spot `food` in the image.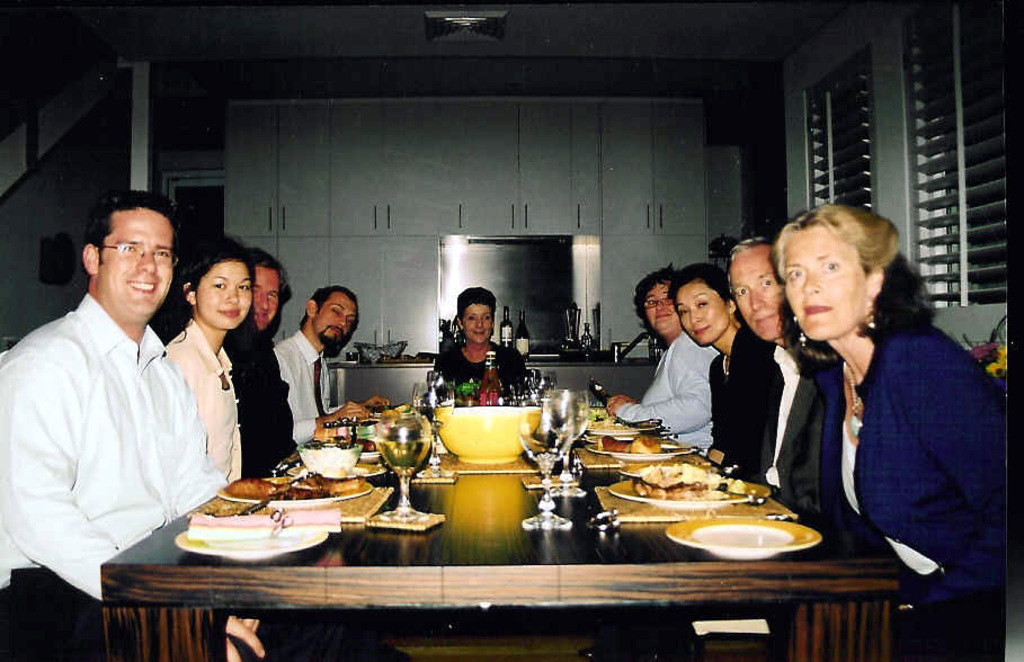
`food` found at 281 471 365 499.
